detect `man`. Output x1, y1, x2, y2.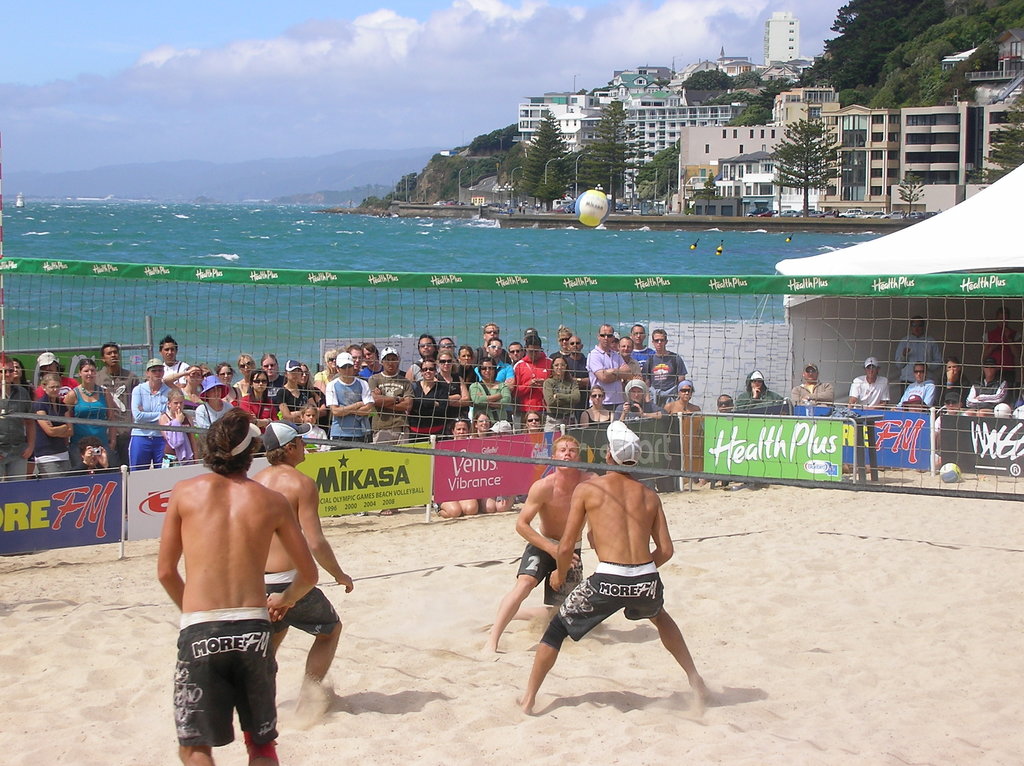
964, 355, 1009, 411.
